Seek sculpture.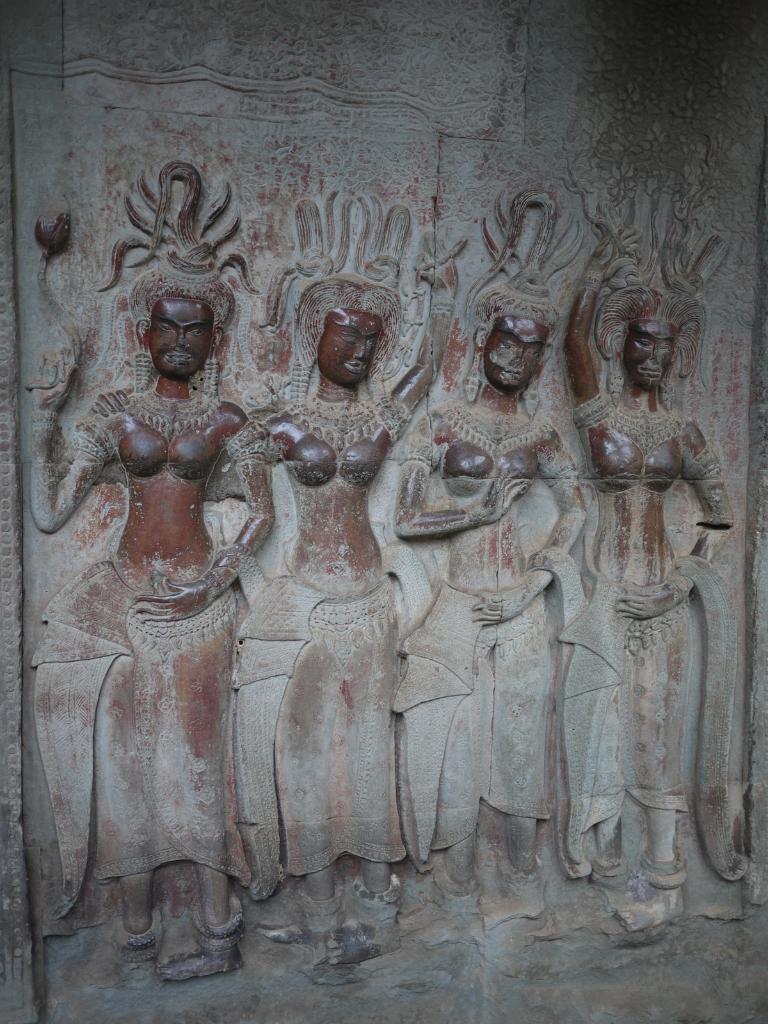
(219,191,467,961).
